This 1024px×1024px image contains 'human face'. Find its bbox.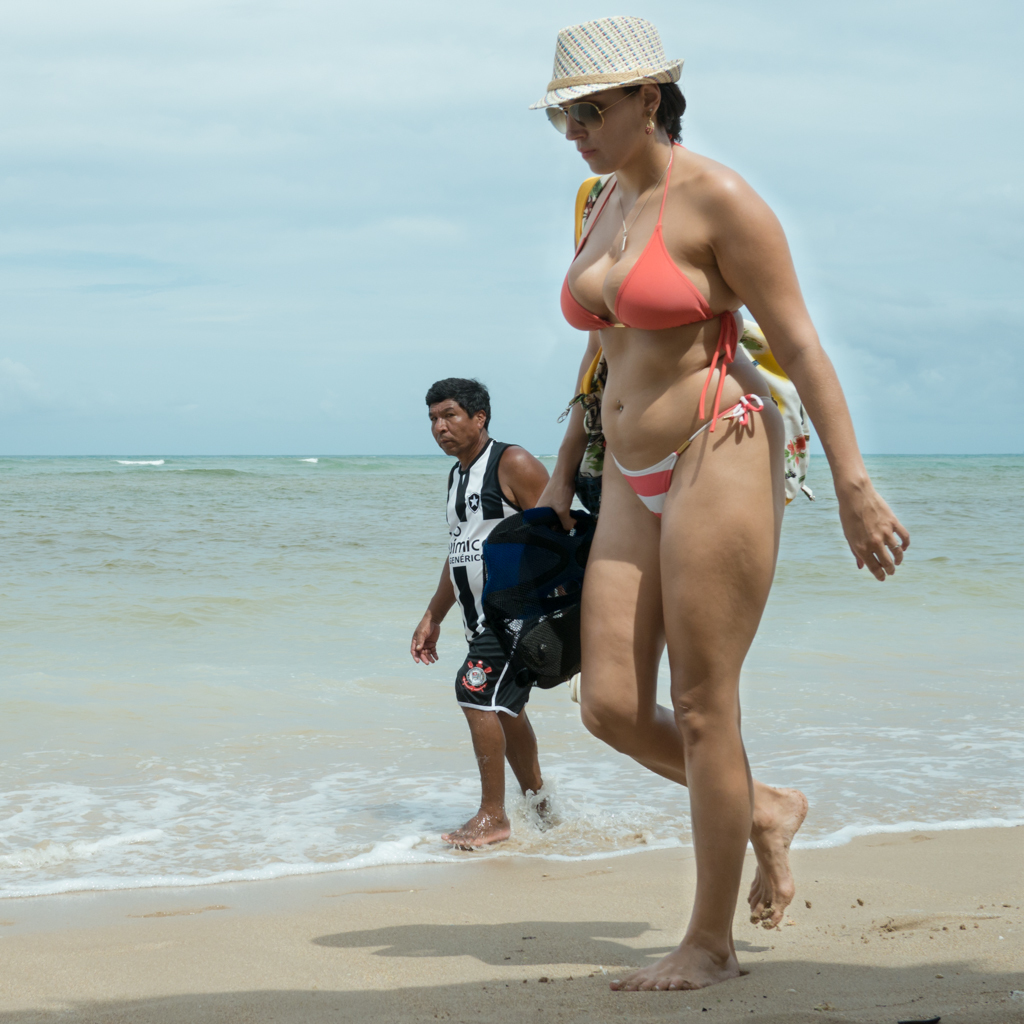
box(430, 405, 479, 453).
